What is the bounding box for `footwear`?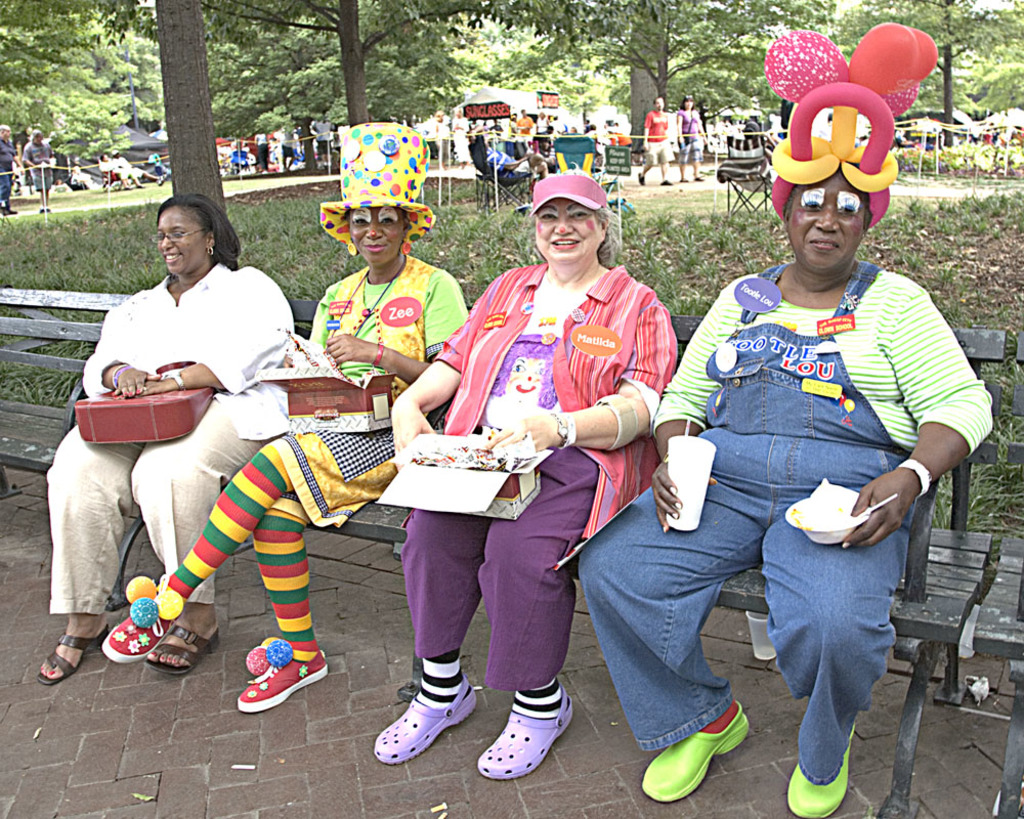
x1=102 y1=575 x2=186 y2=666.
